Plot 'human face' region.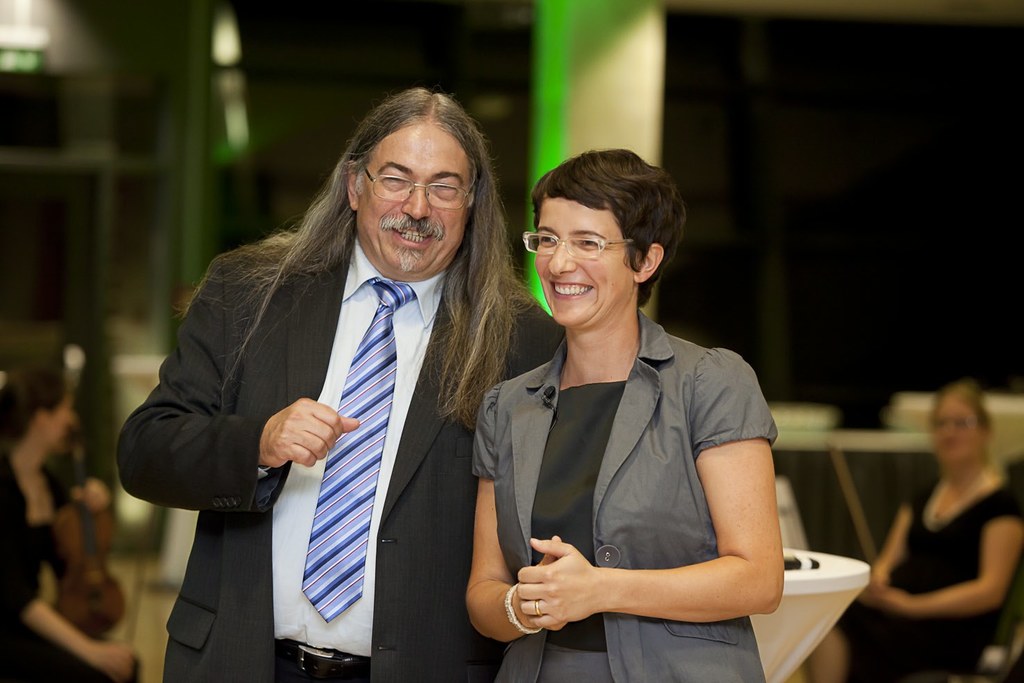
Plotted at select_region(354, 118, 473, 274).
